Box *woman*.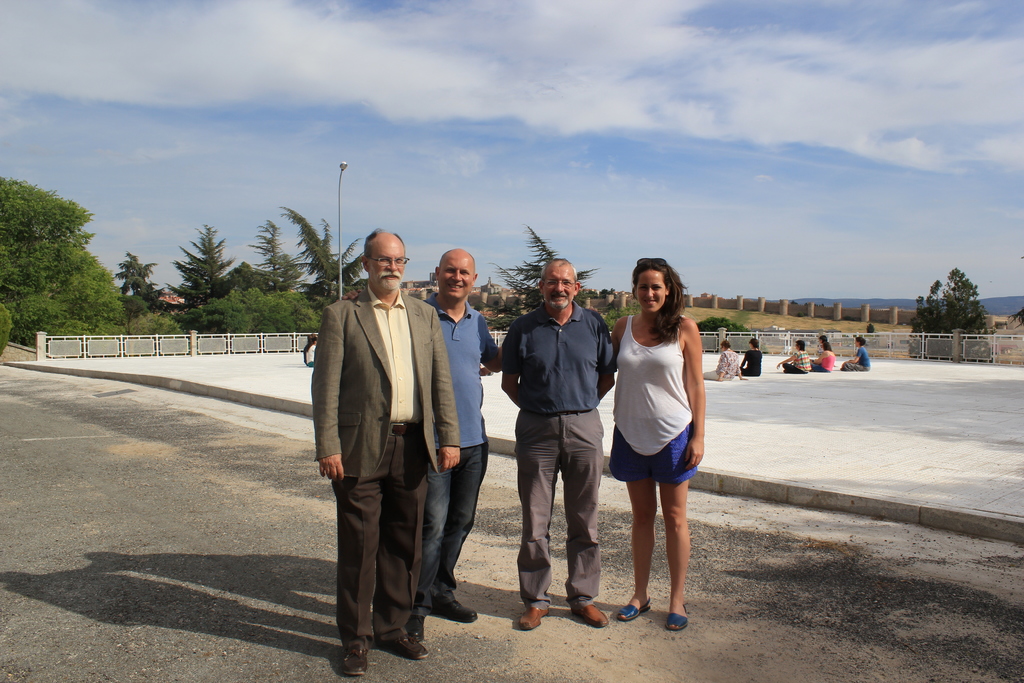
crop(701, 341, 746, 384).
